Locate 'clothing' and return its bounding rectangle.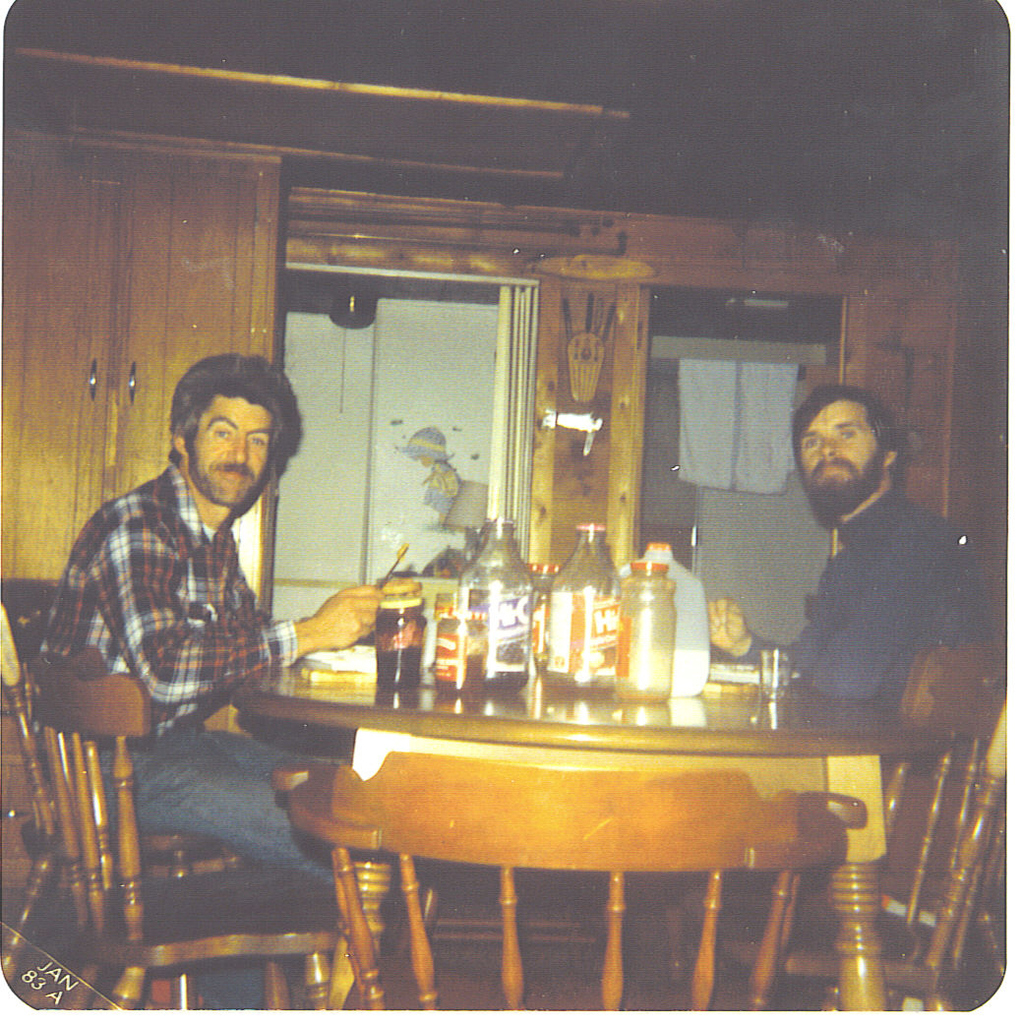
bbox=(55, 349, 365, 893).
